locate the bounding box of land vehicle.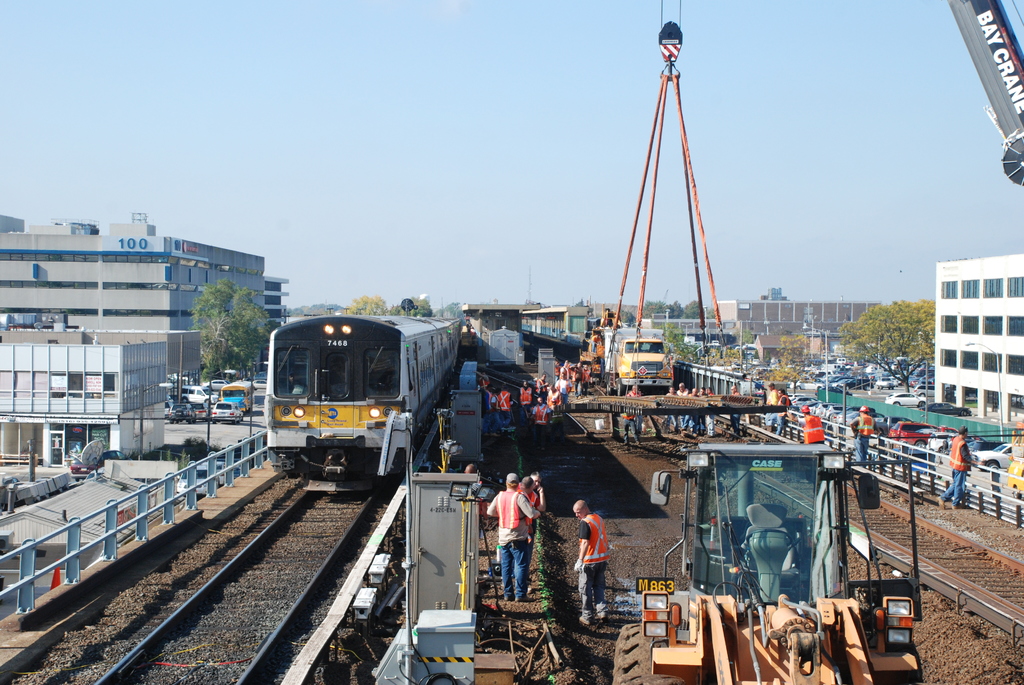
Bounding box: [x1=575, y1=300, x2=621, y2=380].
